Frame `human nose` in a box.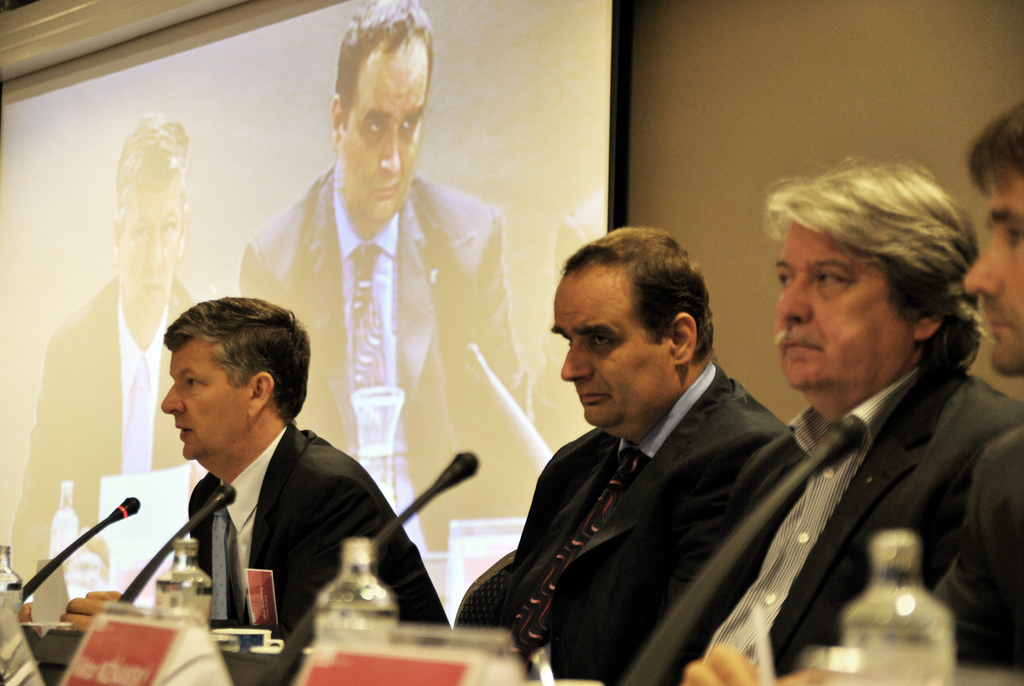
select_region(559, 342, 593, 380).
